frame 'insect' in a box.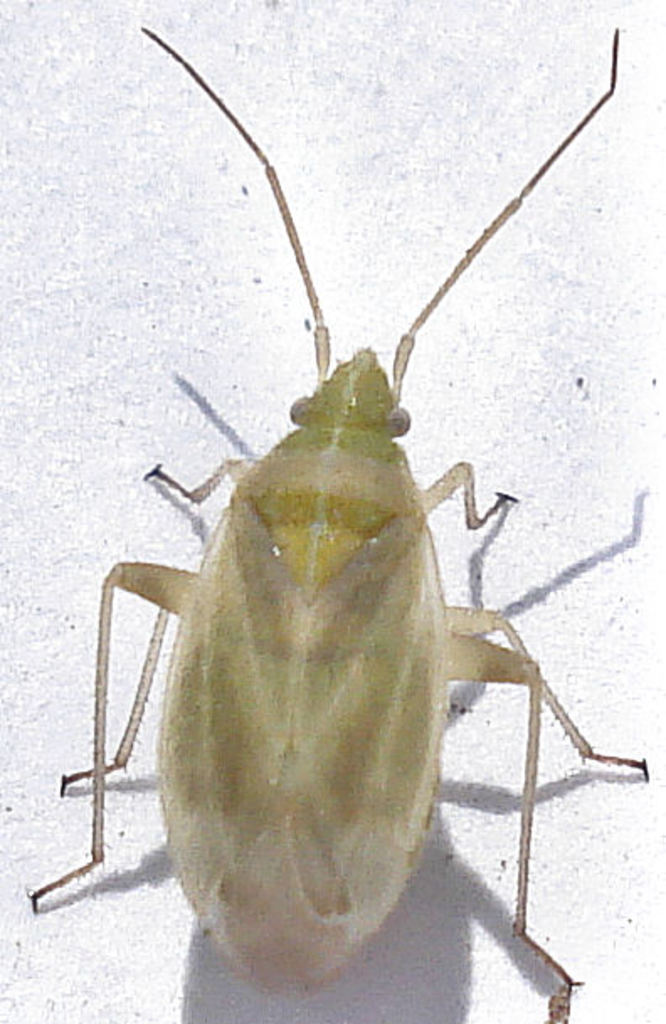
29/24/664/1022.
